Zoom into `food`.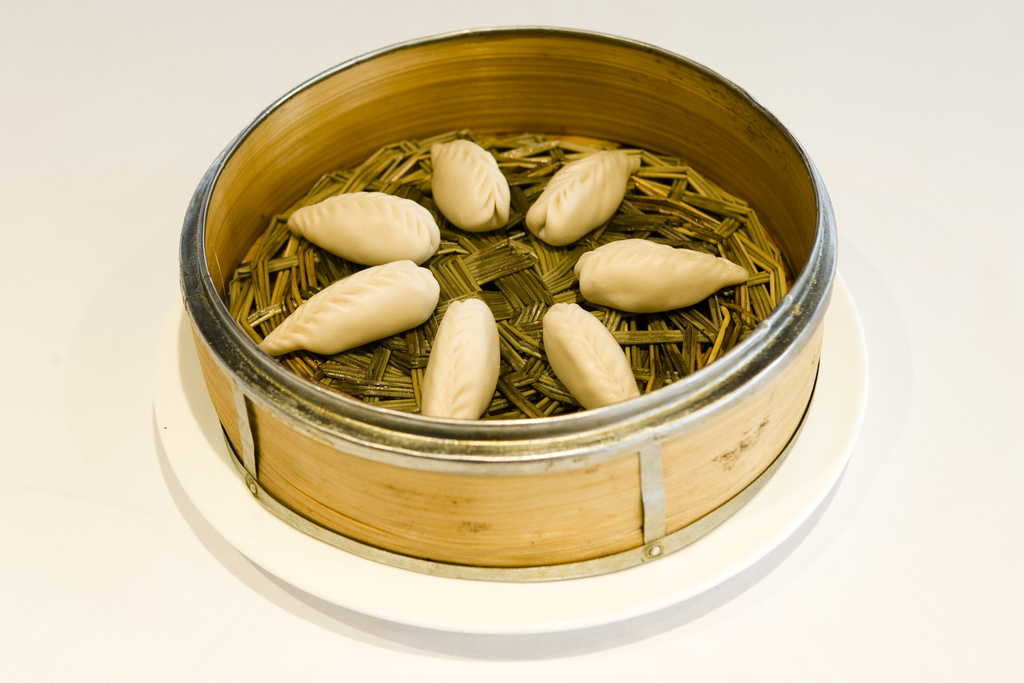
Zoom target: rect(421, 296, 504, 420).
